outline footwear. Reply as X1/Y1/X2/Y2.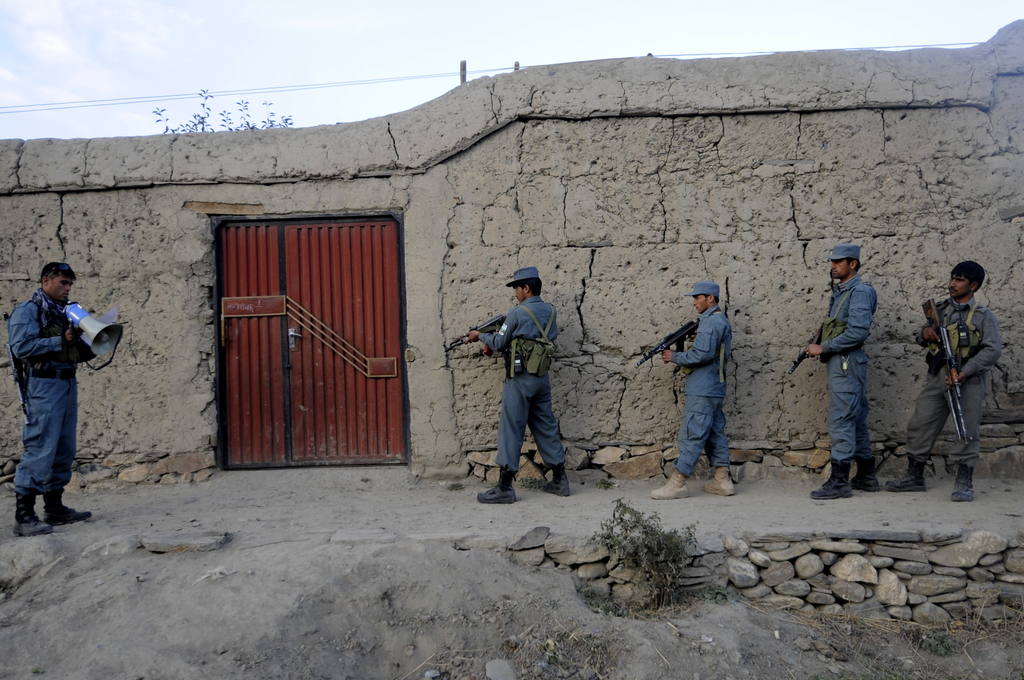
12/490/52/538.
